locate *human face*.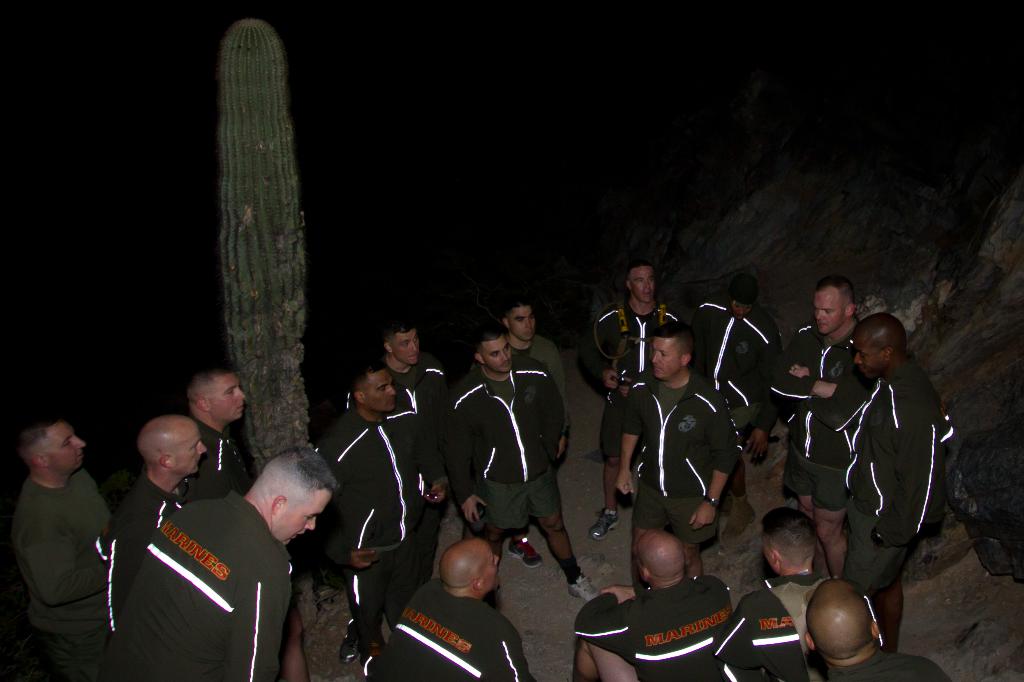
Bounding box: (367,367,391,413).
